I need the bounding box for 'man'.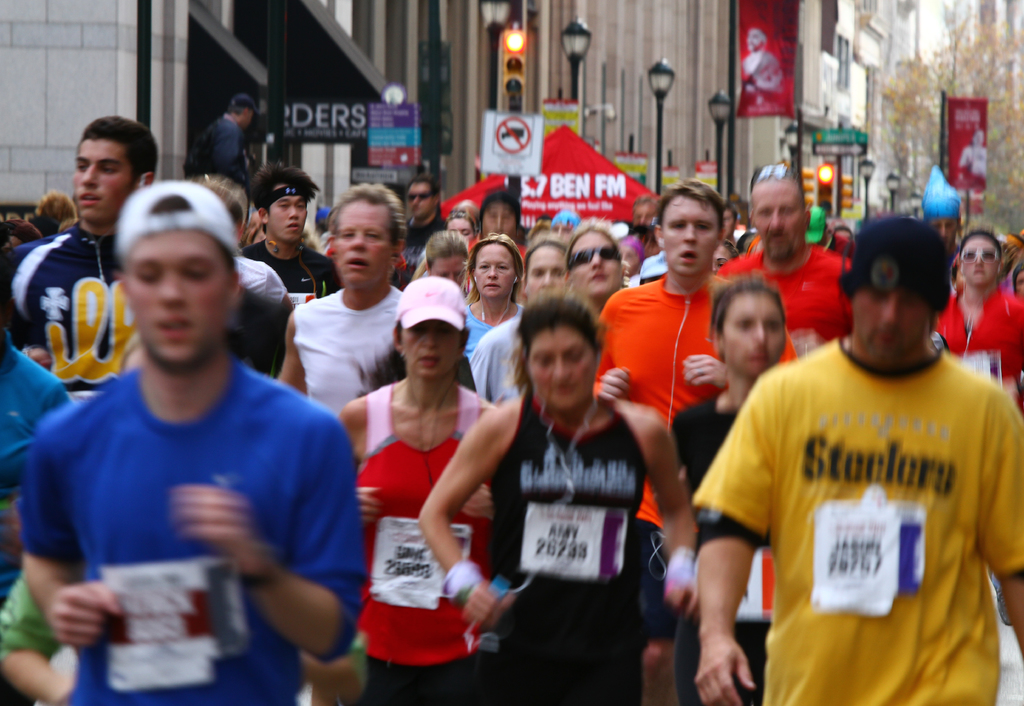
Here it is: (632, 193, 660, 226).
